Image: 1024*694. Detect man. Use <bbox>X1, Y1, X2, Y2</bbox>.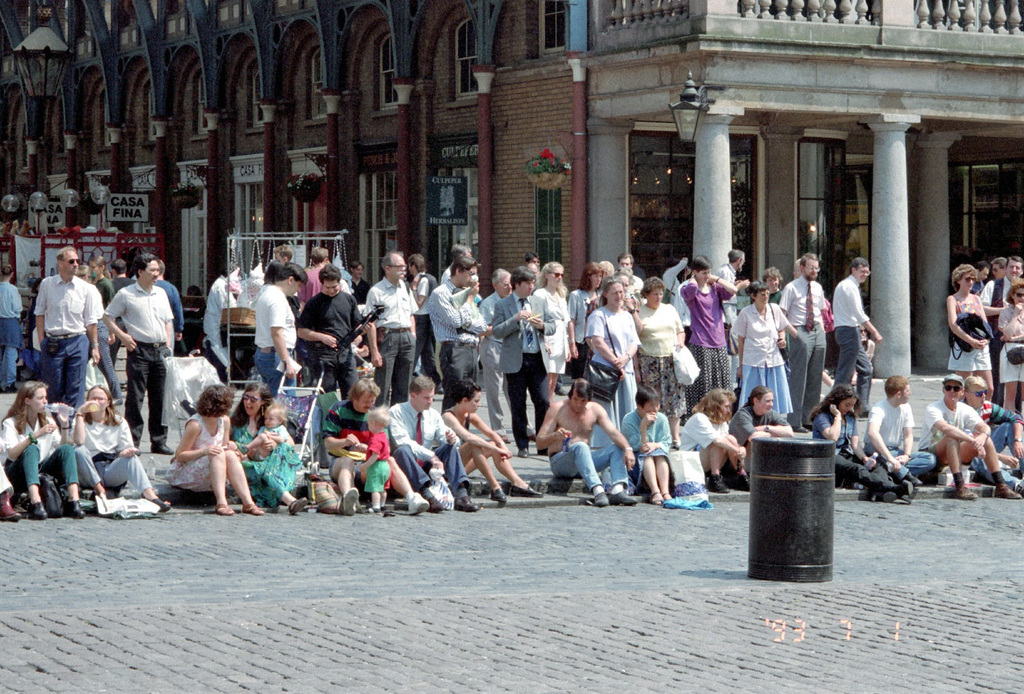
<bbox>320, 378, 431, 517</bbox>.
